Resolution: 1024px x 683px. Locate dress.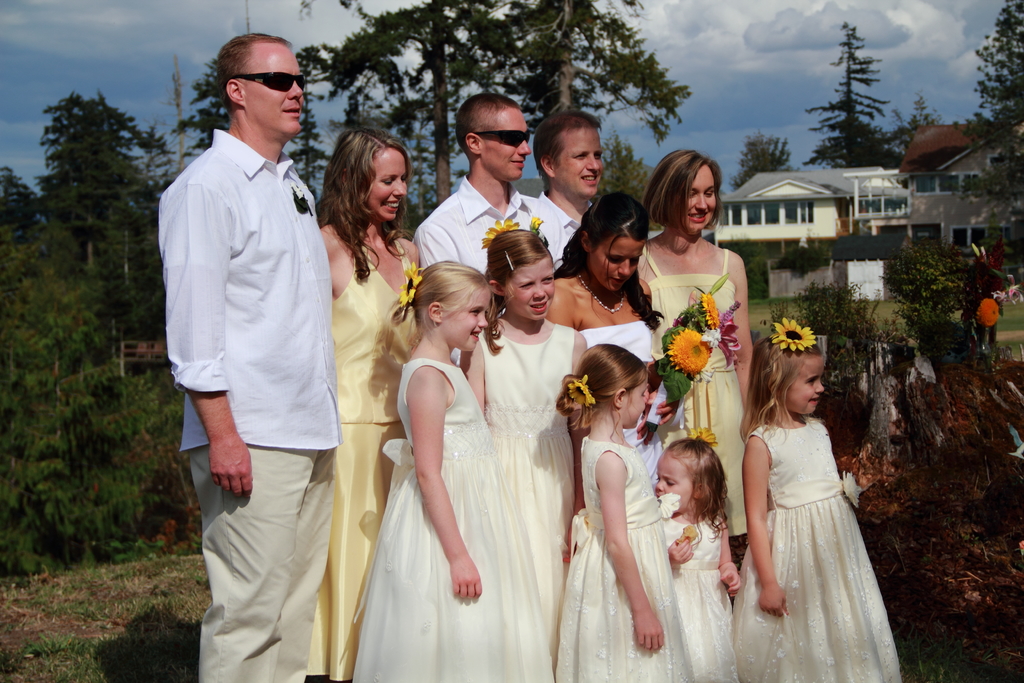
region(662, 514, 741, 682).
